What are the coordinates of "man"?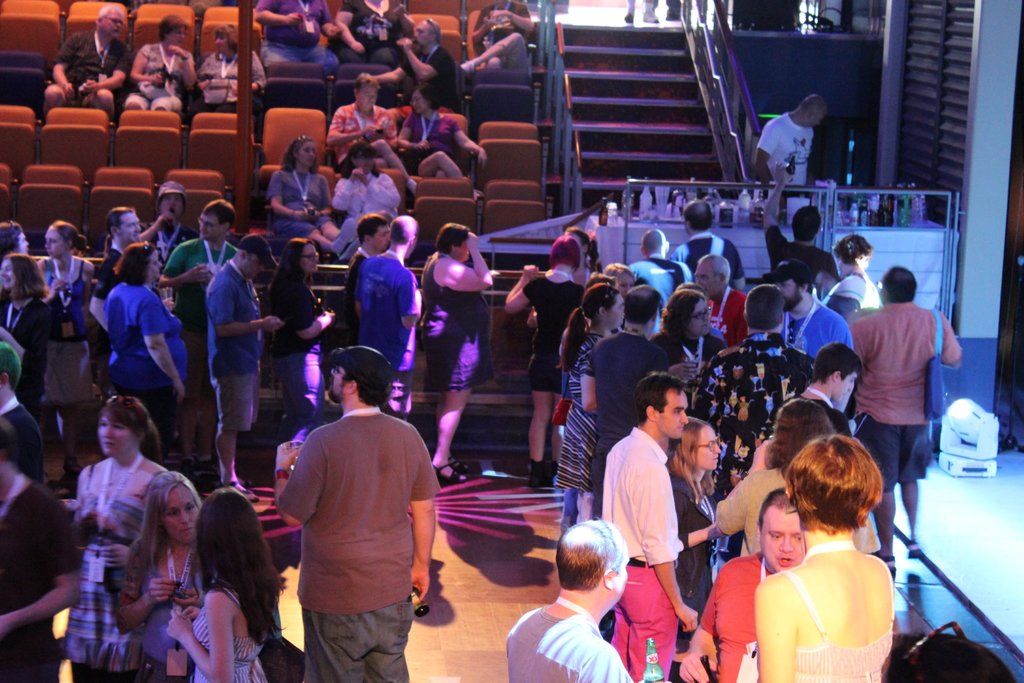
left=627, top=227, right=692, bottom=328.
